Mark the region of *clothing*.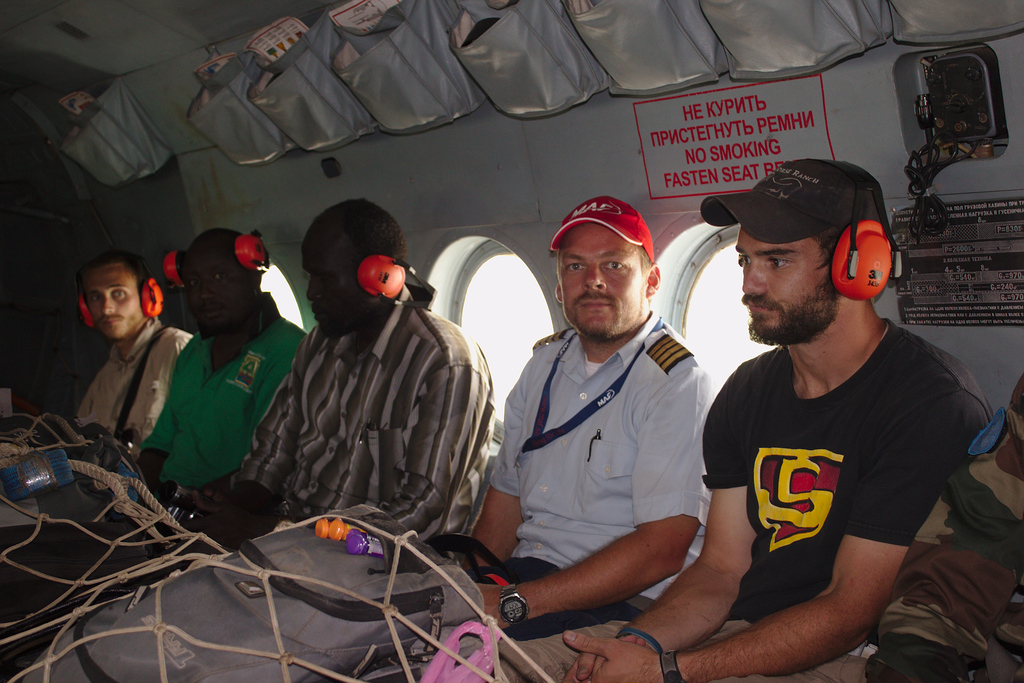
Region: crop(63, 325, 186, 457).
